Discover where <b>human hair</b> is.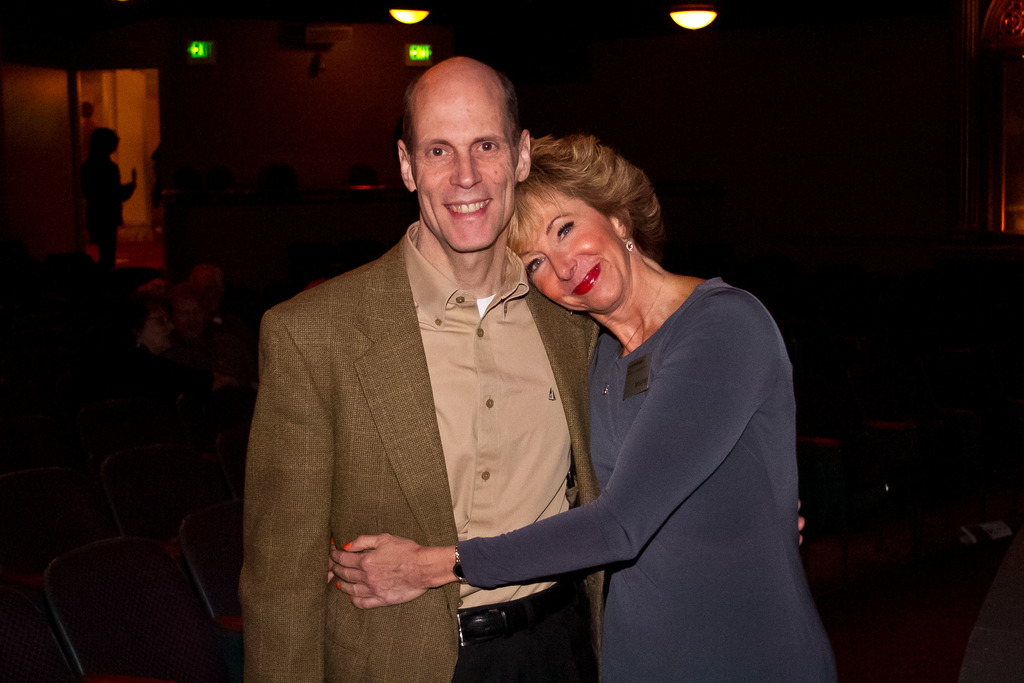
Discovered at x1=394 y1=78 x2=524 y2=149.
